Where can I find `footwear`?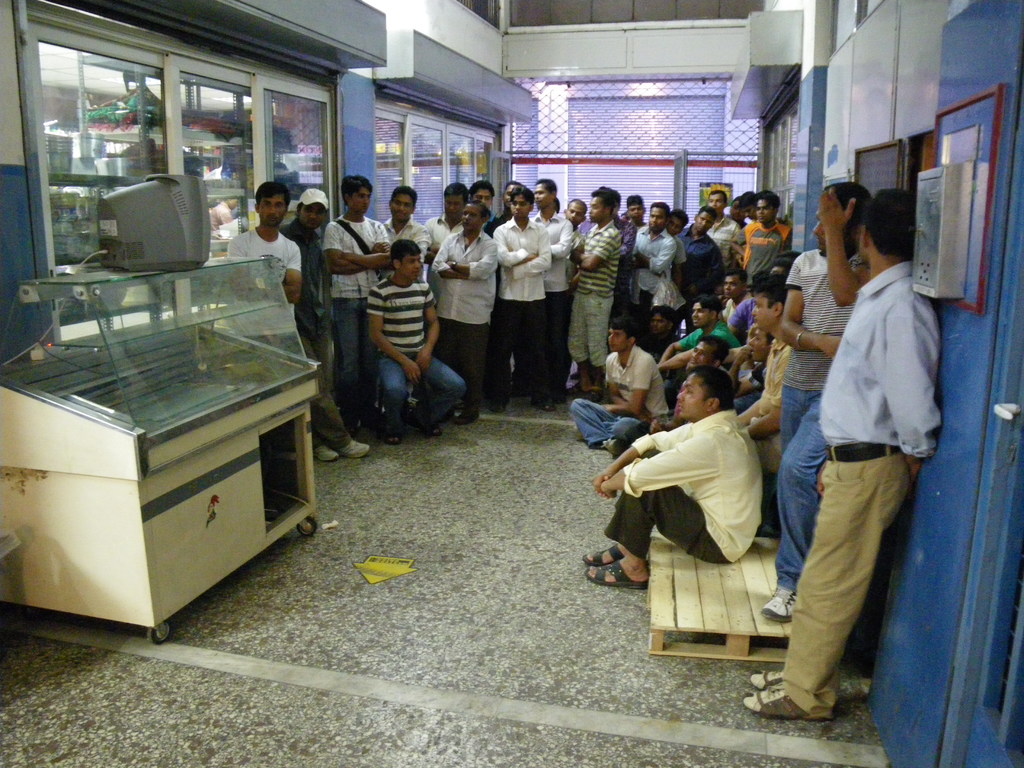
You can find it at {"x1": 758, "y1": 581, "x2": 800, "y2": 626}.
